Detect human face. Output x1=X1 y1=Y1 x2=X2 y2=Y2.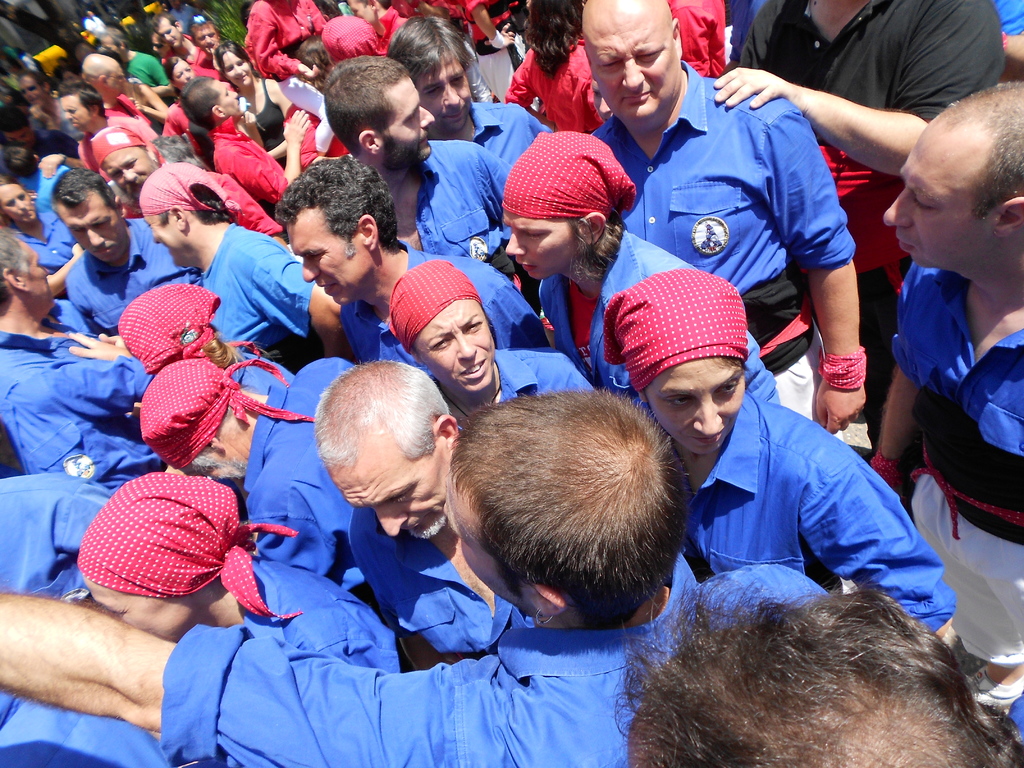
x1=109 y1=67 x2=126 y2=94.
